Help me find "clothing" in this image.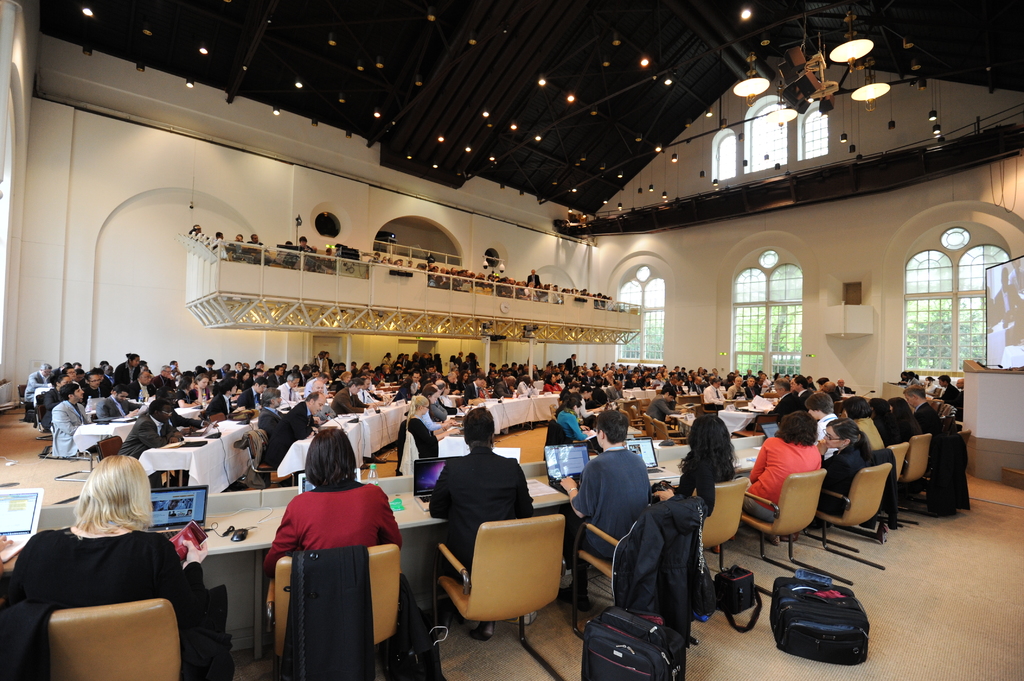
Found it: bbox=(918, 403, 944, 434).
